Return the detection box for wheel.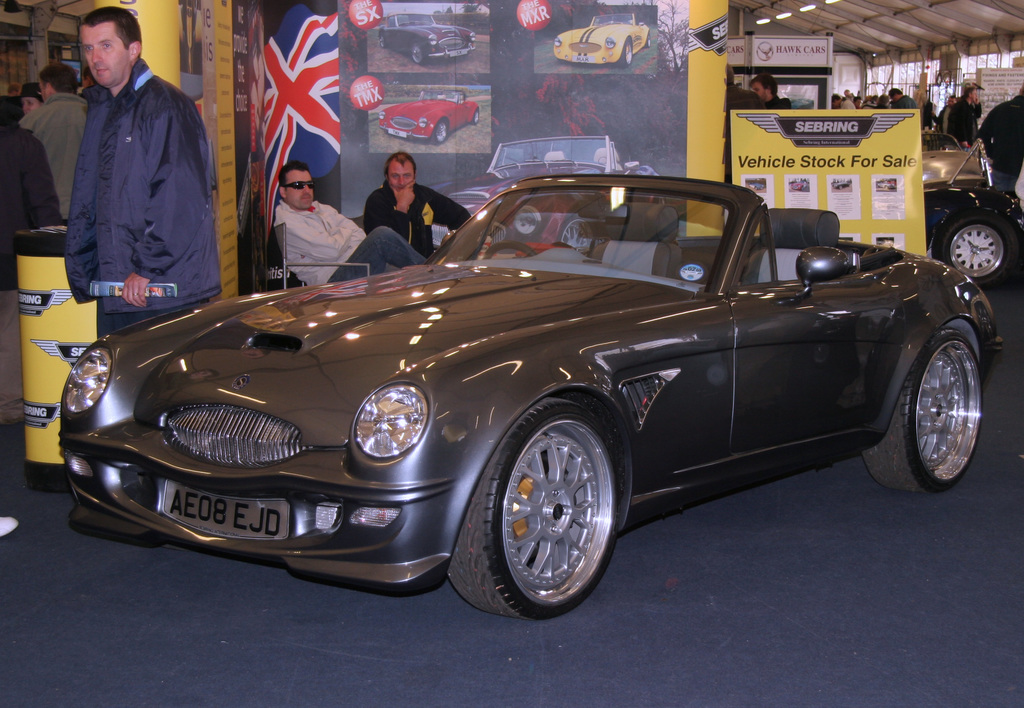
bbox=(941, 221, 1023, 293).
